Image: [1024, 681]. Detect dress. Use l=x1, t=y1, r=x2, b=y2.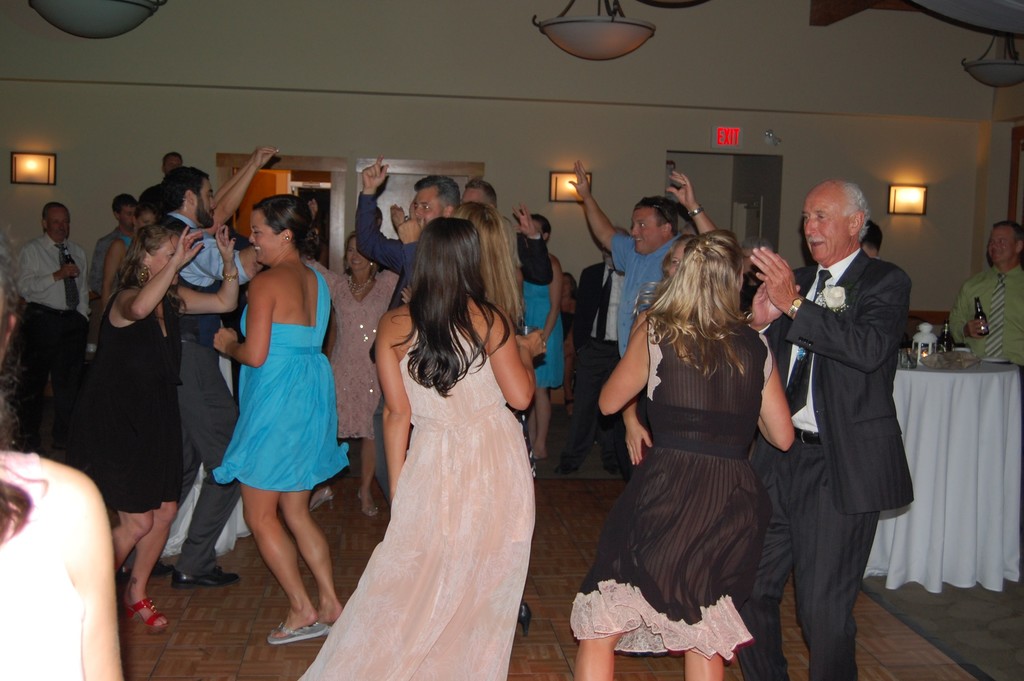
l=211, t=263, r=354, b=487.
